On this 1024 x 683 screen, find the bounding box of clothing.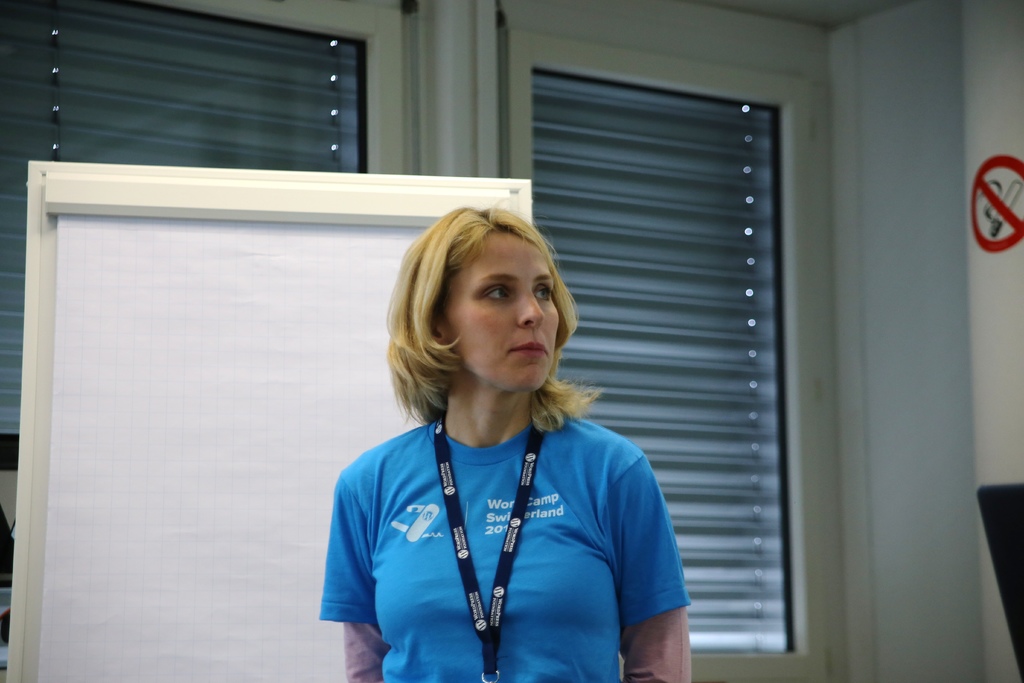
Bounding box: [308,359,694,666].
